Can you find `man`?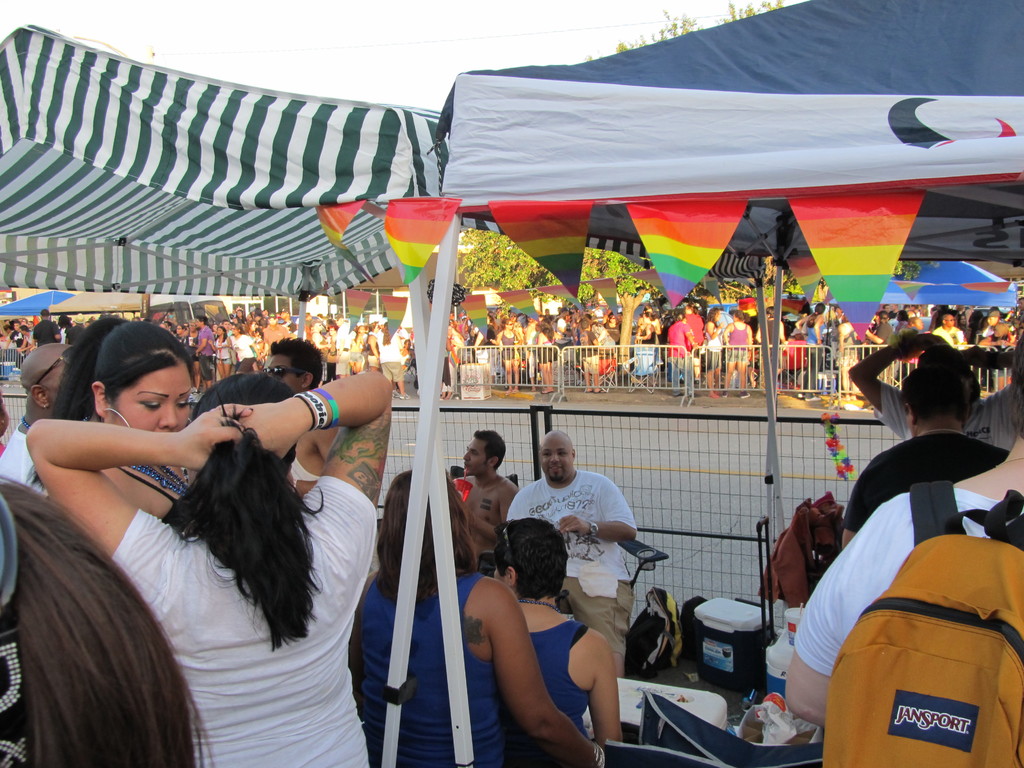
Yes, bounding box: bbox=(378, 314, 409, 399).
